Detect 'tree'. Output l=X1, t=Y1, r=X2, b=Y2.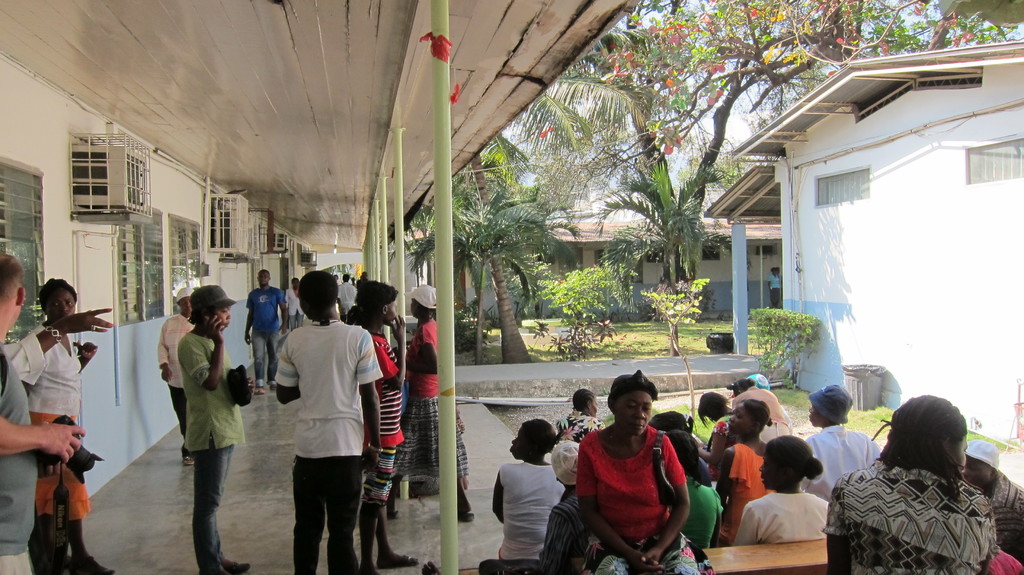
l=407, t=182, r=579, b=364.
